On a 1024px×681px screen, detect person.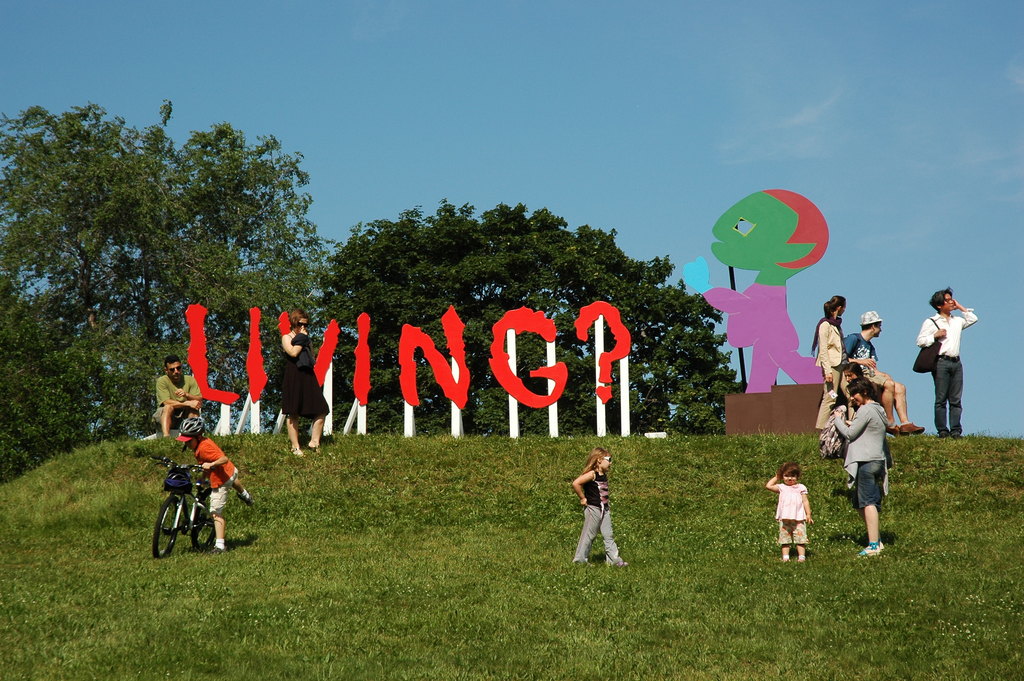
<bbox>152, 359, 207, 435</bbox>.
